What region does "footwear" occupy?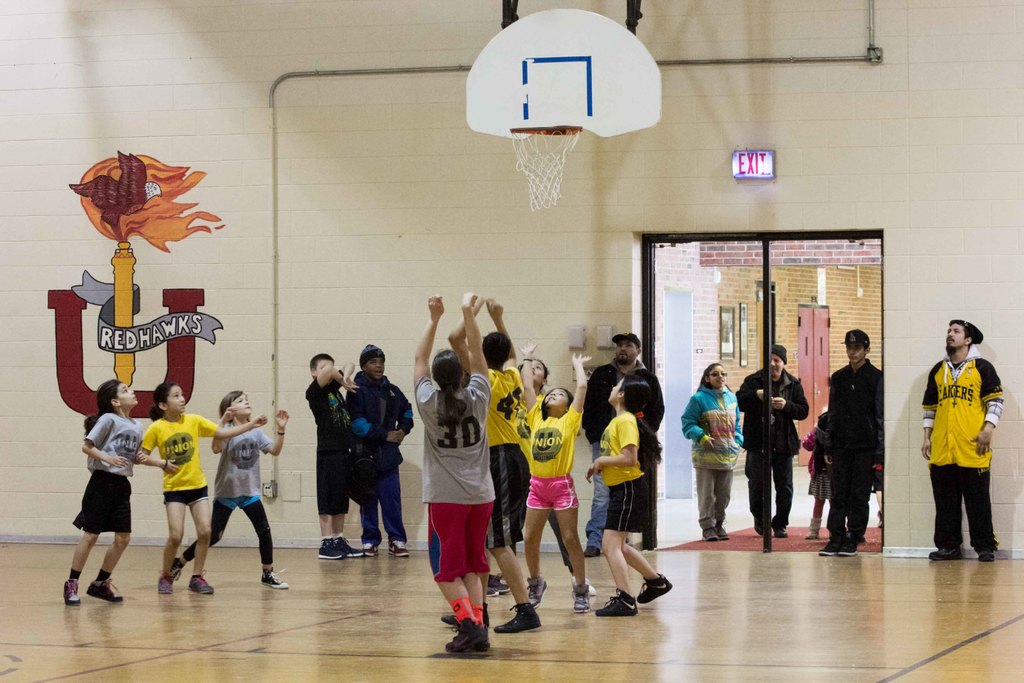
bbox=[395, 536, 420, 561].
